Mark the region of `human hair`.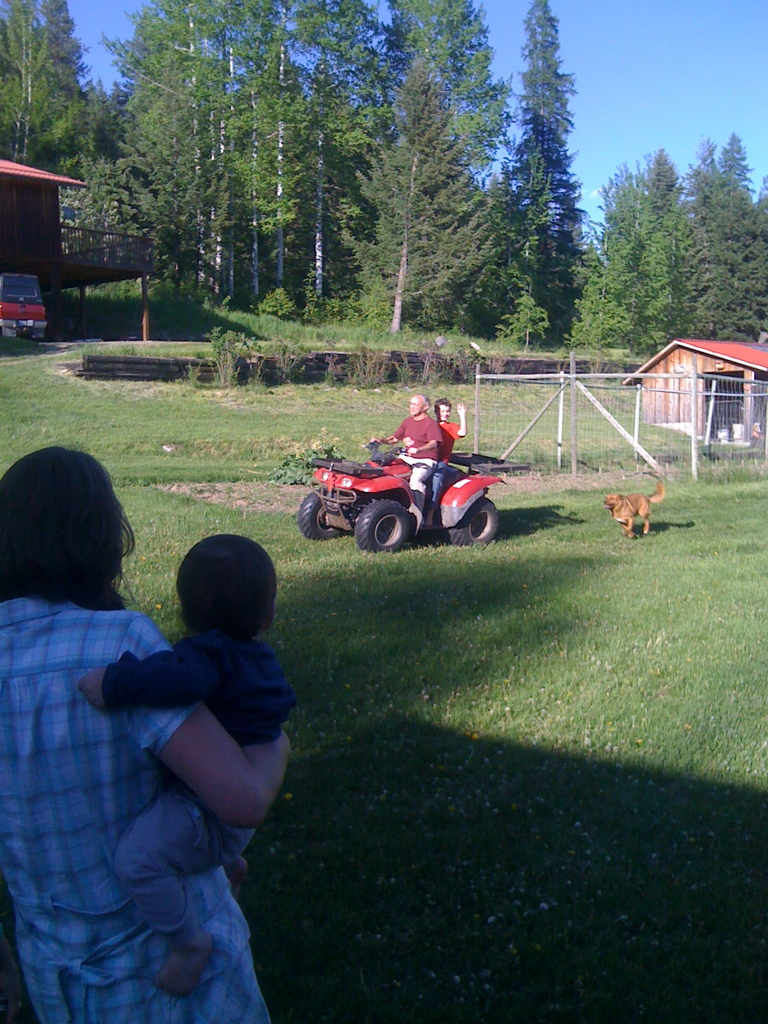
Region: pyautogui.locateOnScreen(174, 535, 279, 638).
